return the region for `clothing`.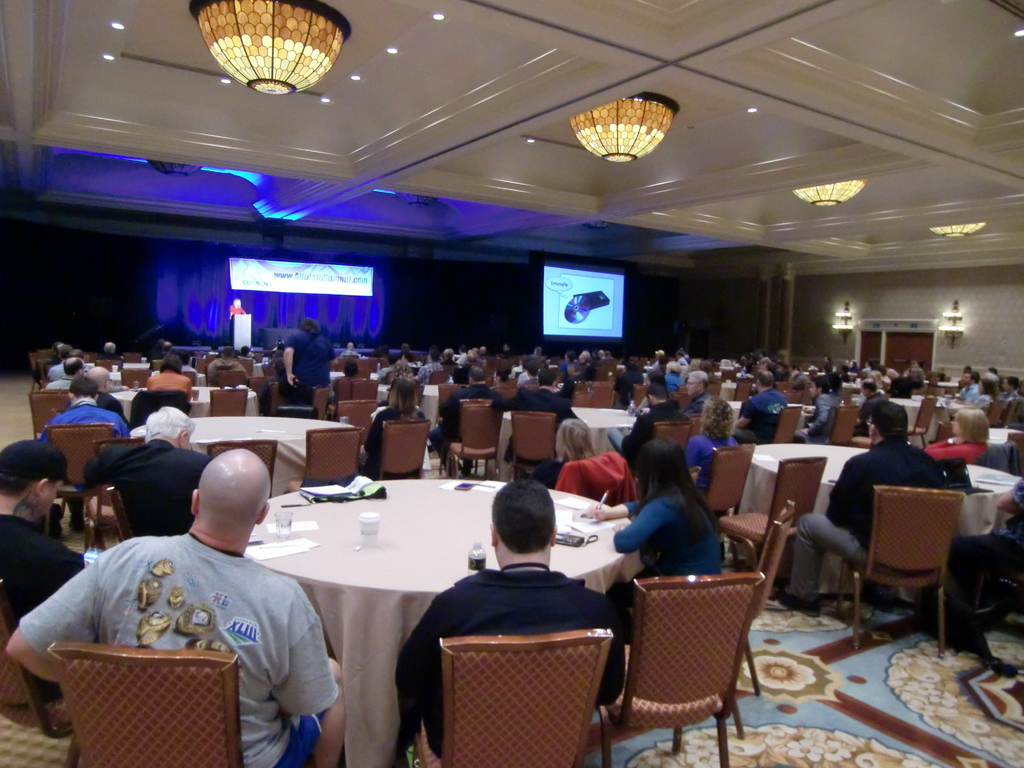
181,362,200,372.
